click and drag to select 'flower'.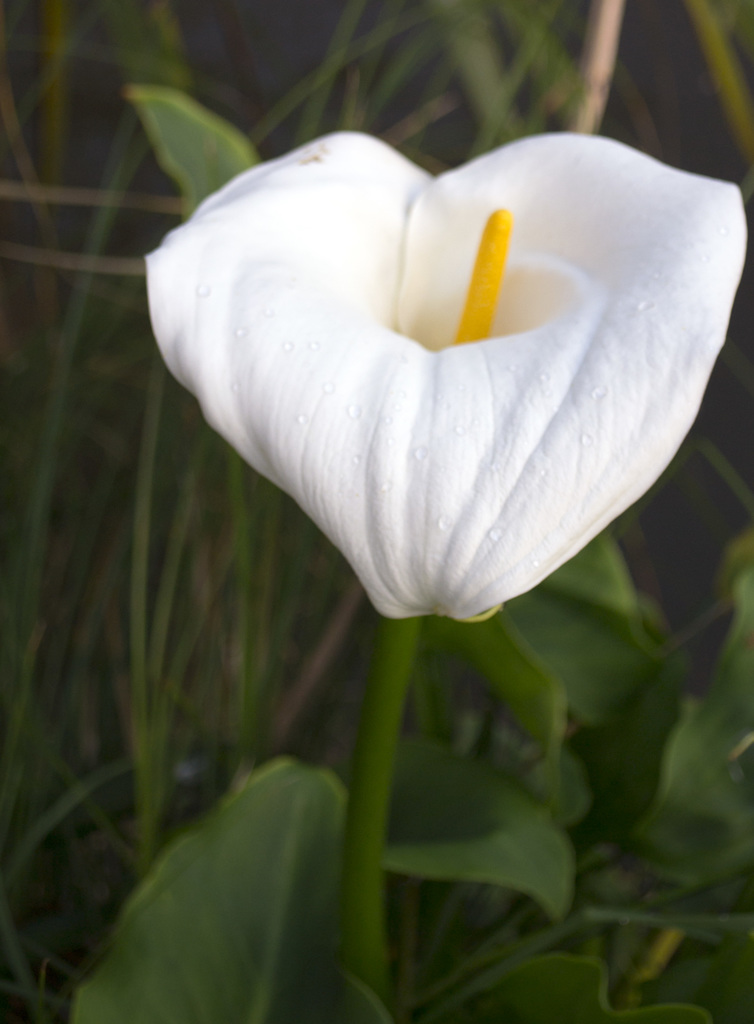
Selection: 136/101/742/628.
